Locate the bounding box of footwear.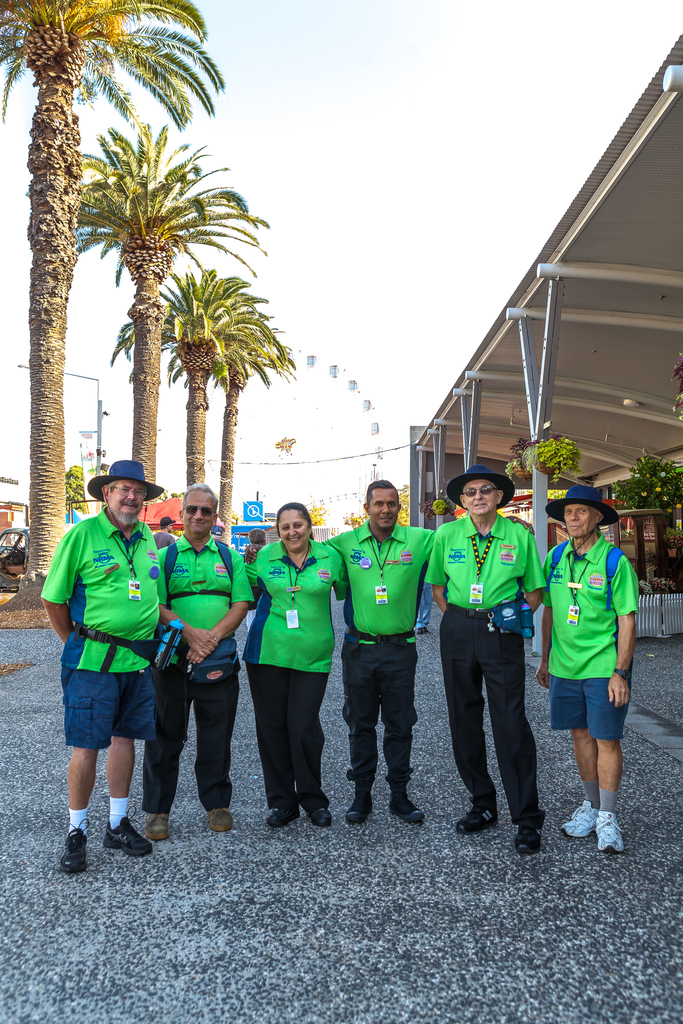
Bounding box: 562,797,601,834.
